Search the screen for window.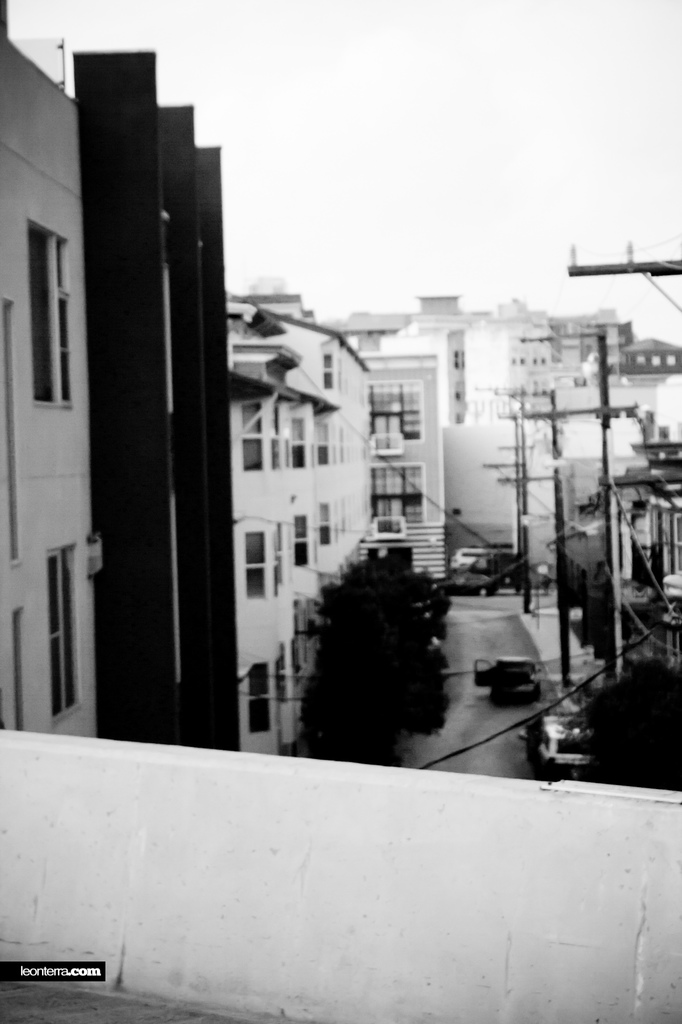
Found at rect(21, 216, 68, 411).
